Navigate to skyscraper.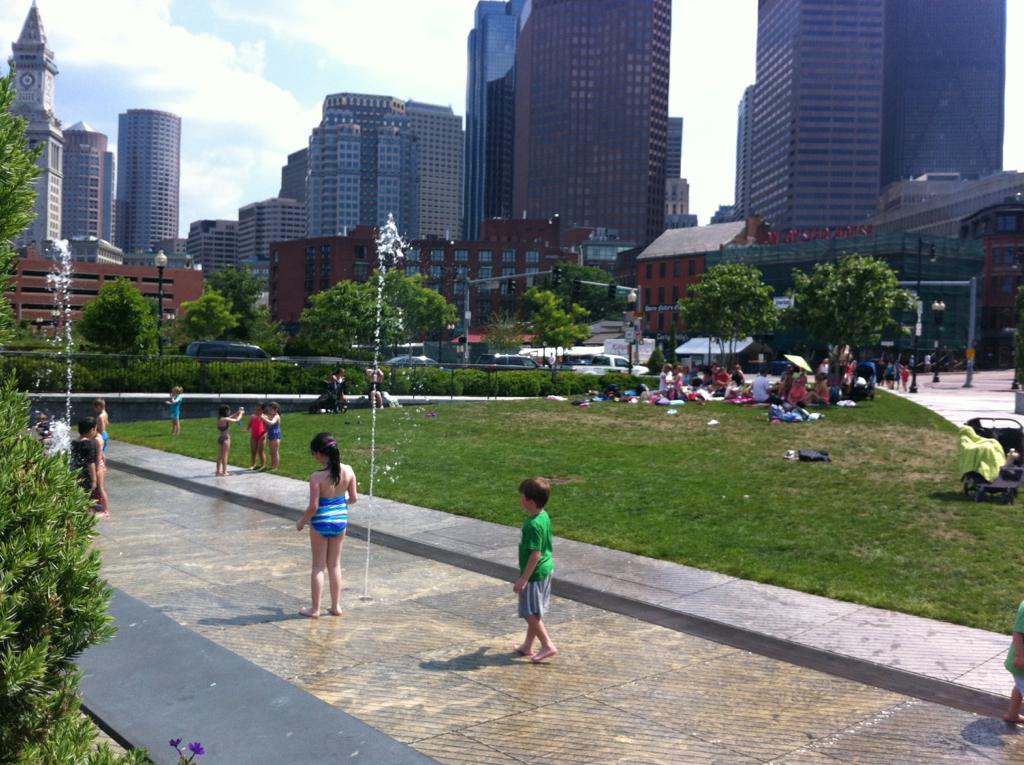
Navigation target: [left=726, top=20, right=936, bottom=271].
